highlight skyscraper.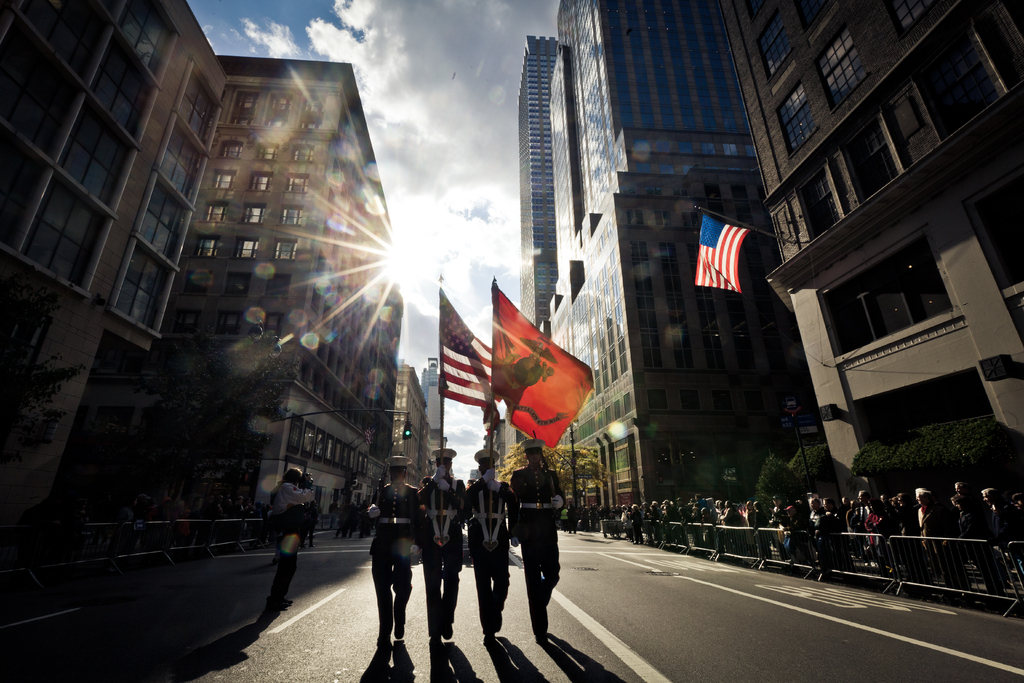
Highlighted region: pyautogui.locateOnScreen(517, 37, 561, 324).
